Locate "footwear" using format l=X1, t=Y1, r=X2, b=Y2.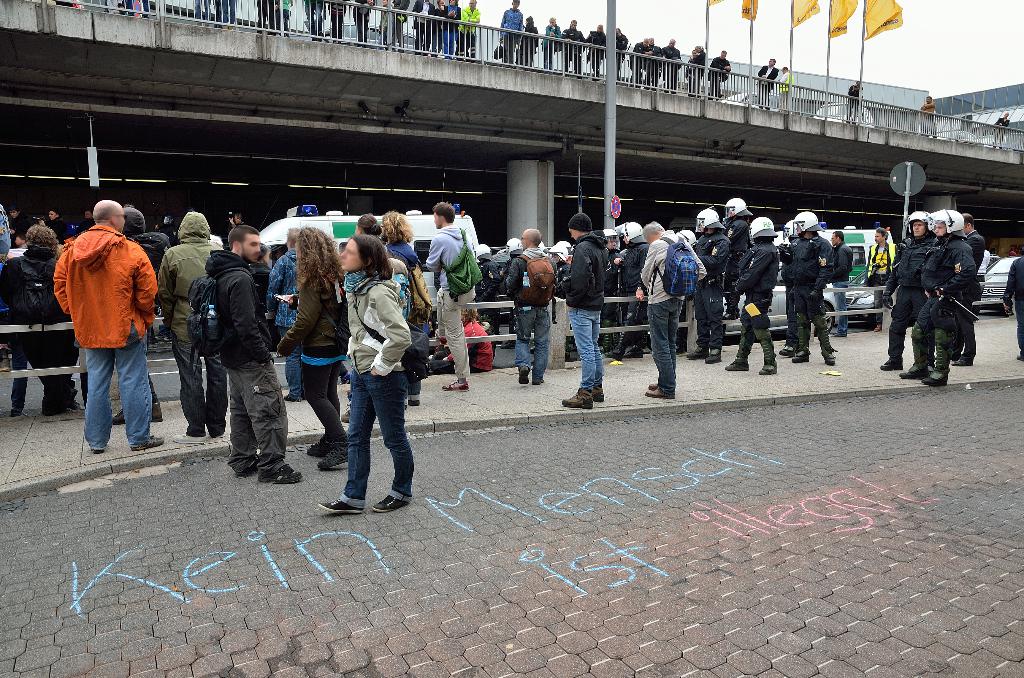
l=705, t=349, r=721, b=364.
